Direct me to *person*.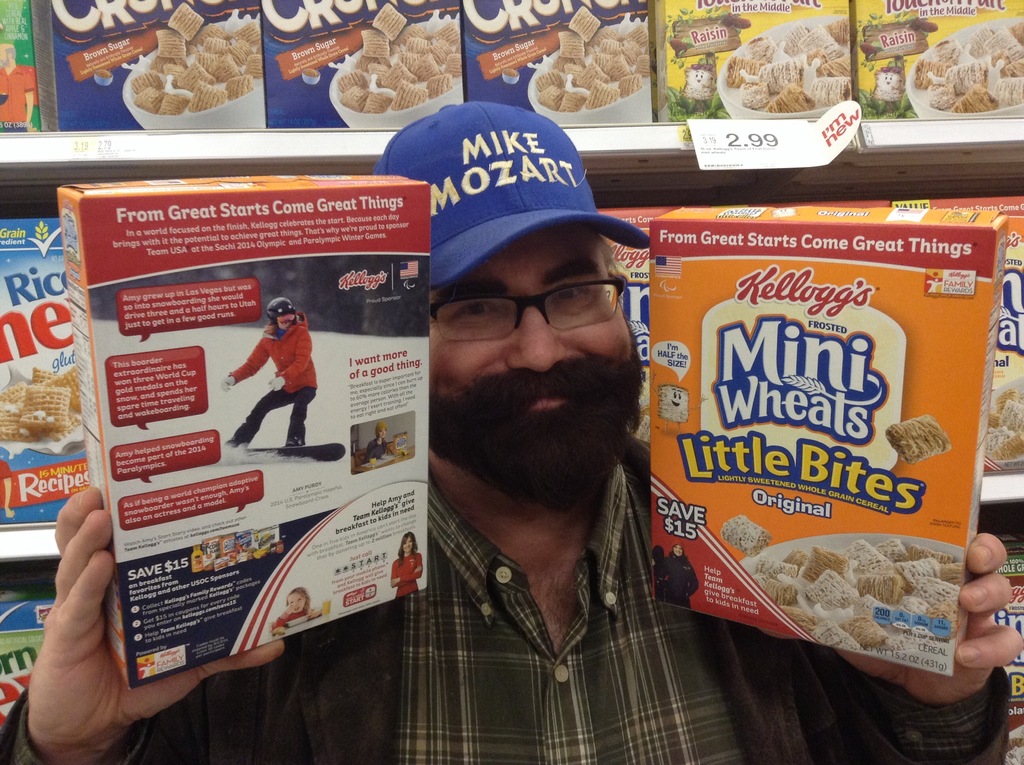
Direction: (0, 99, 1023, 764).
